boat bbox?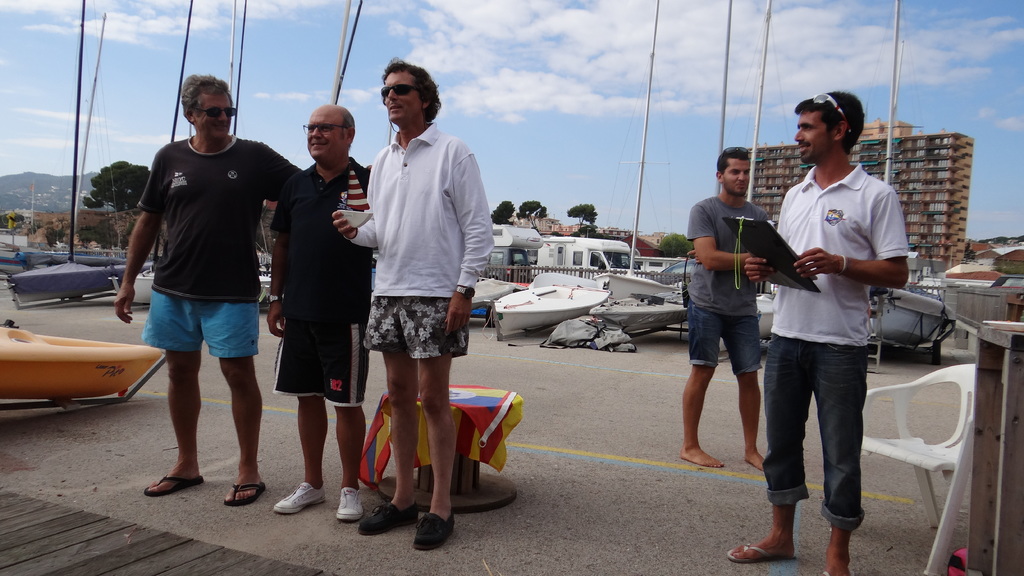
<bbox>500, 251, 607, 330</bbox>
